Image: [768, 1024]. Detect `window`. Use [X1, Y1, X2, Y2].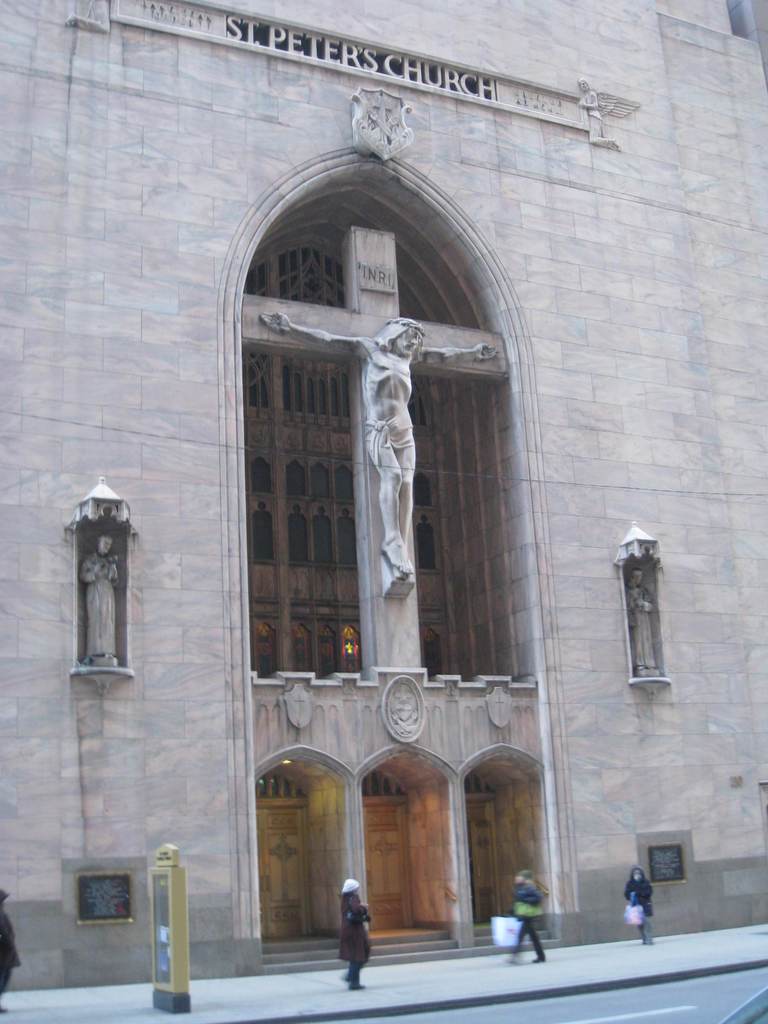
[646, 848, 688, 888].
